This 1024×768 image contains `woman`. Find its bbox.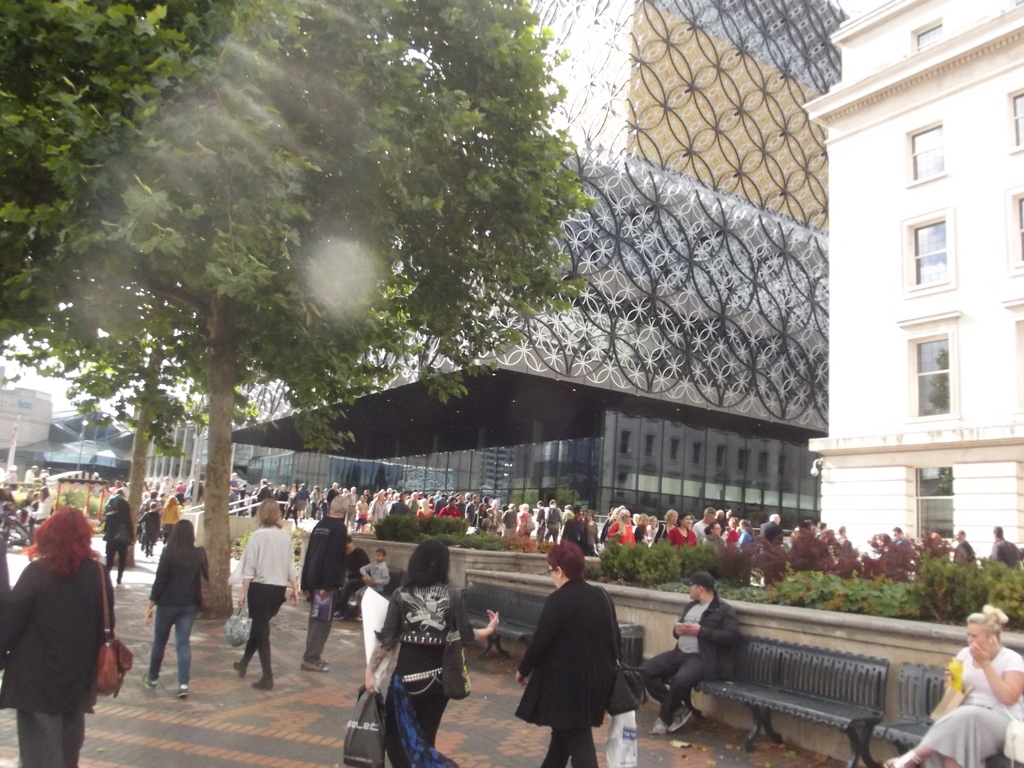
<bbox>11, 502, 111, 767</bbox>.
